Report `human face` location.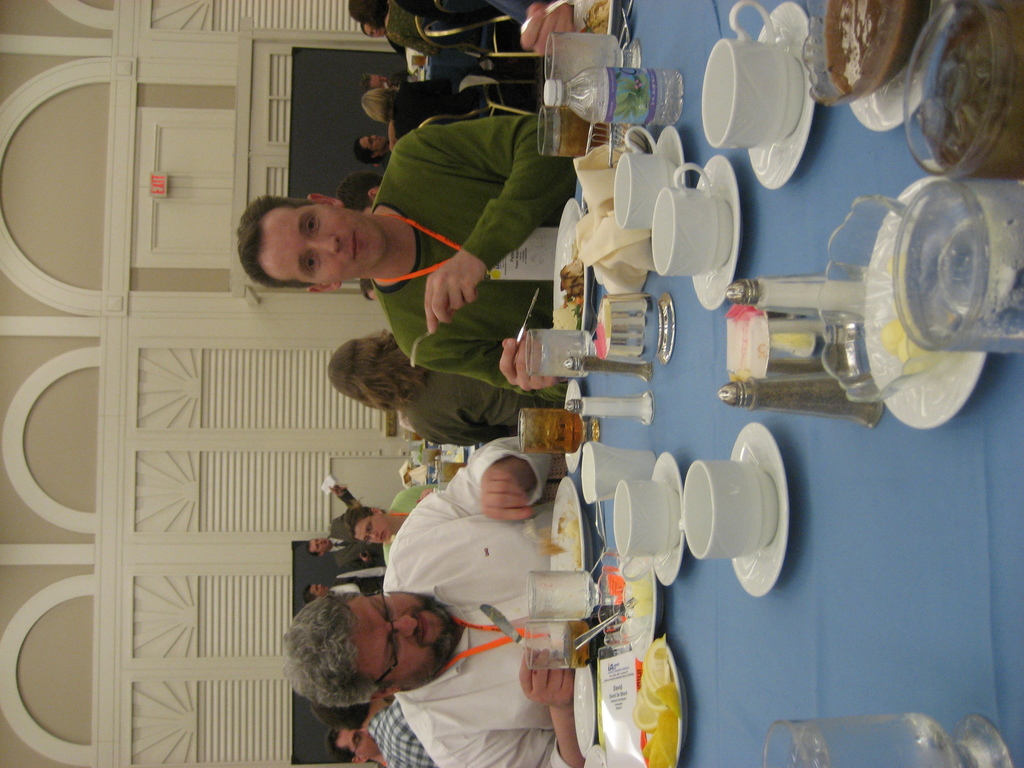
Report: pyautogui.locateOnScreen(356, 136, 387, 156).
